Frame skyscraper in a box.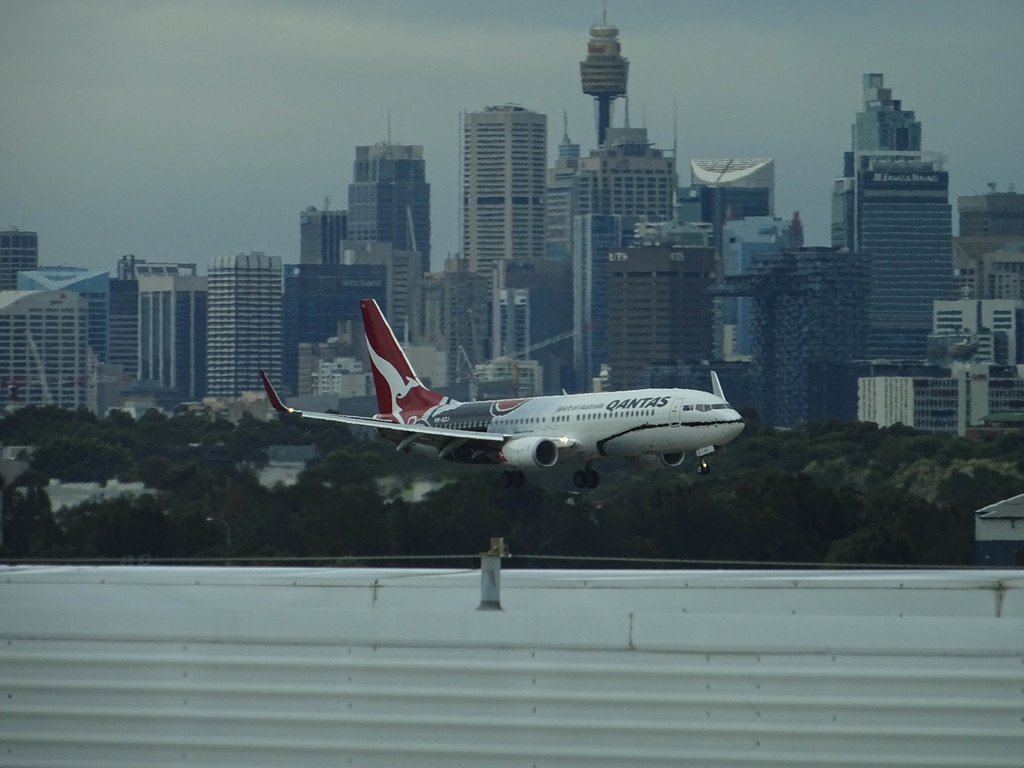
BBox(590, 245, 716, 380).
